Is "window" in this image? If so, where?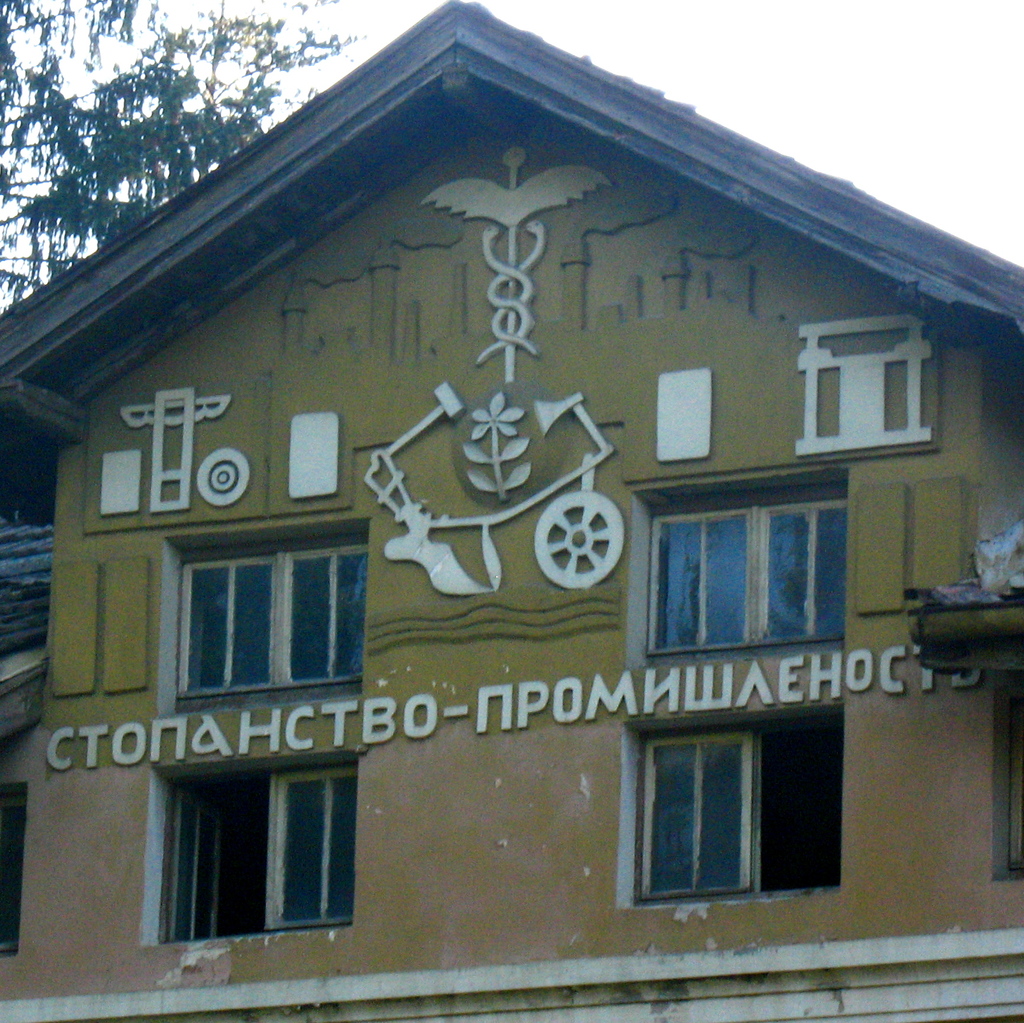
Yes, at [639, 487, 845, 649].
